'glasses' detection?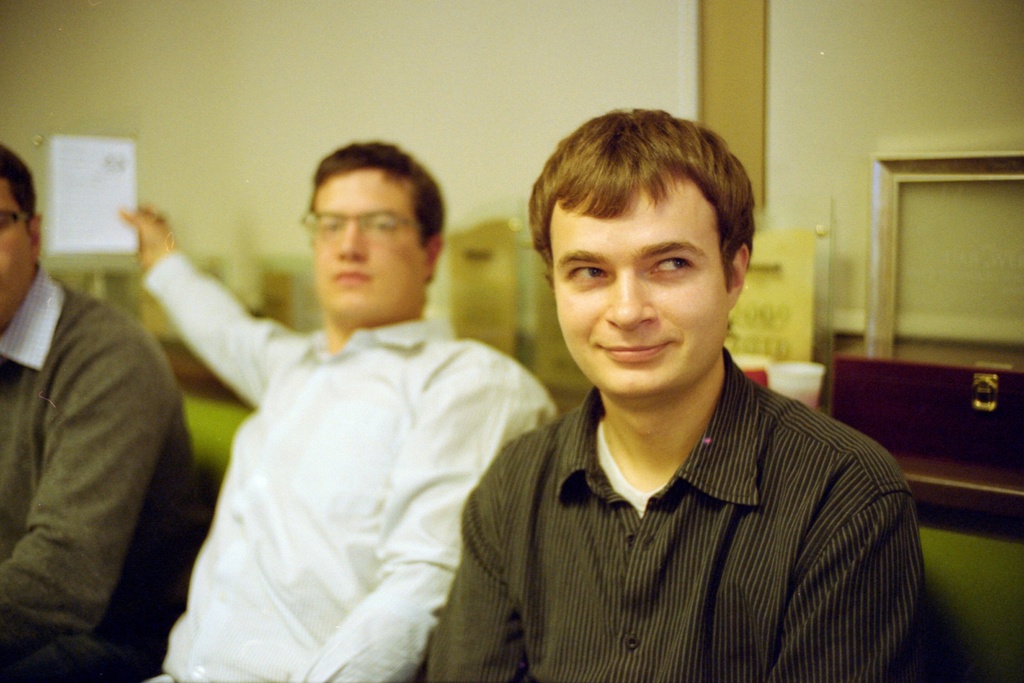
Rect(295, 204, 415, 245)
